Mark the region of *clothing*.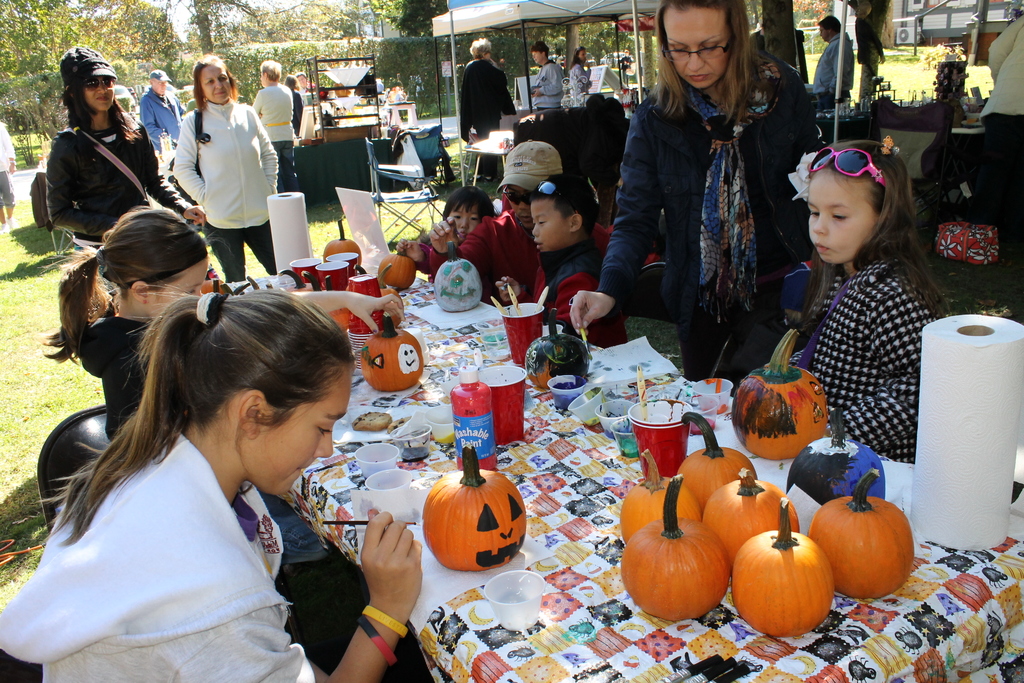
Region: left=546, top=255, right=616, bottom=339.
